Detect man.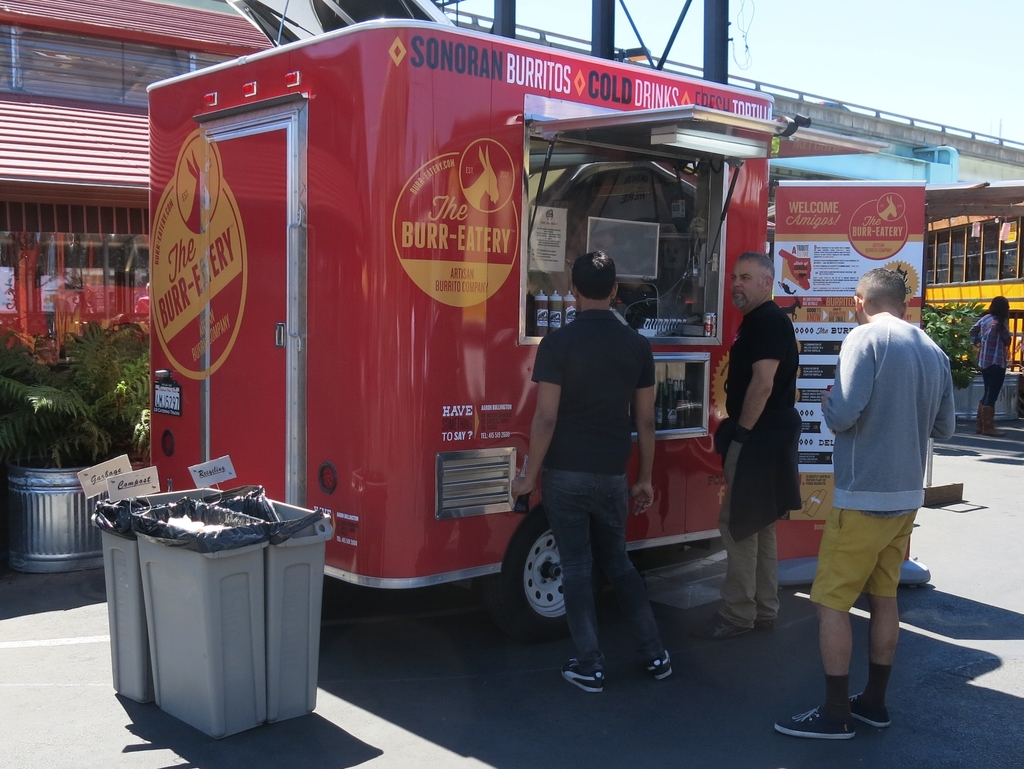
Detected at (left=689, top=247, right=805, bottom=638).
